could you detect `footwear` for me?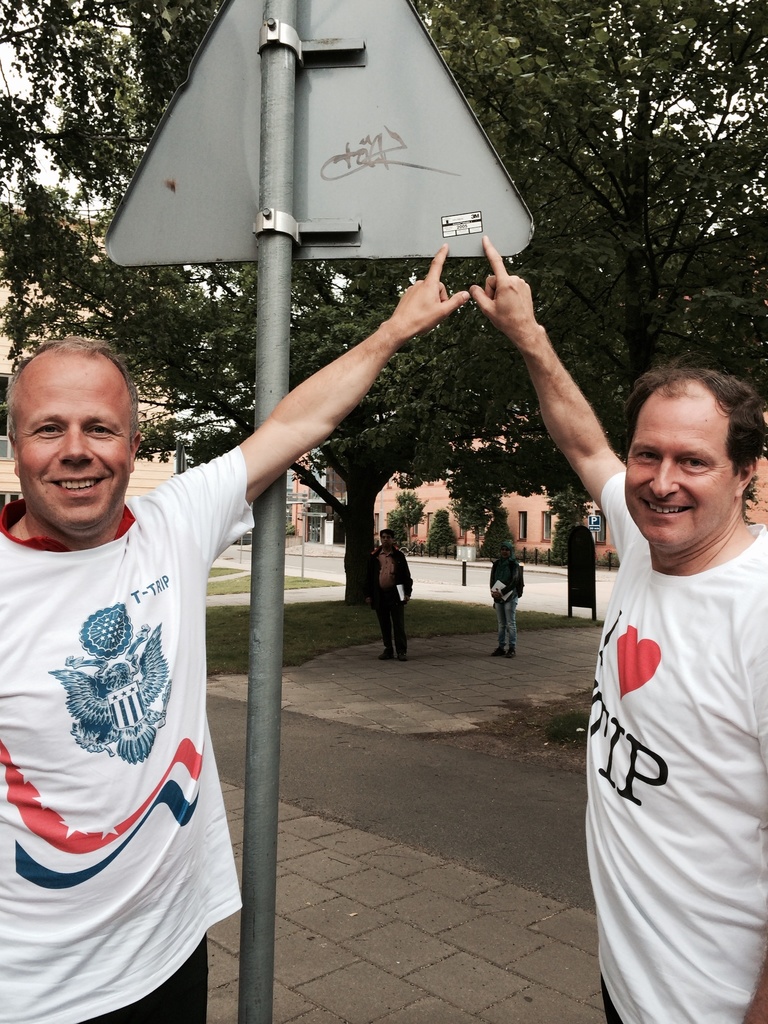
Detection result: (left=377, top=643, right=390, bottom=659).
